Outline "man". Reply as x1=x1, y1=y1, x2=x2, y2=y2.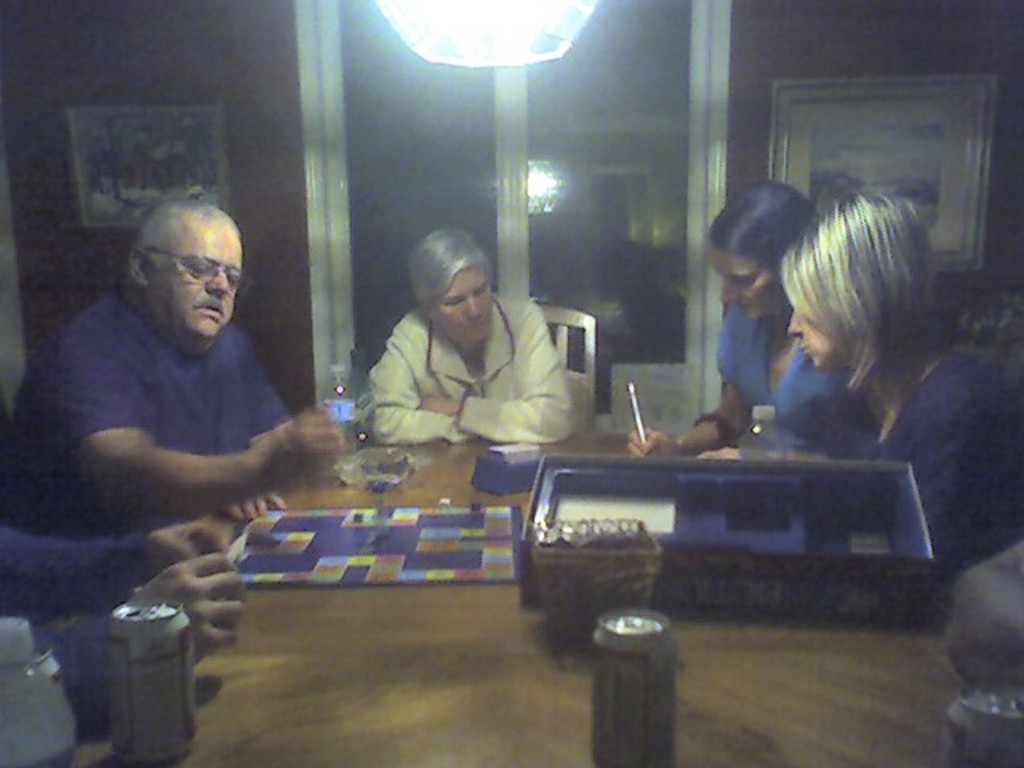
x1=357, y1=229, x2=578, y2=445.
